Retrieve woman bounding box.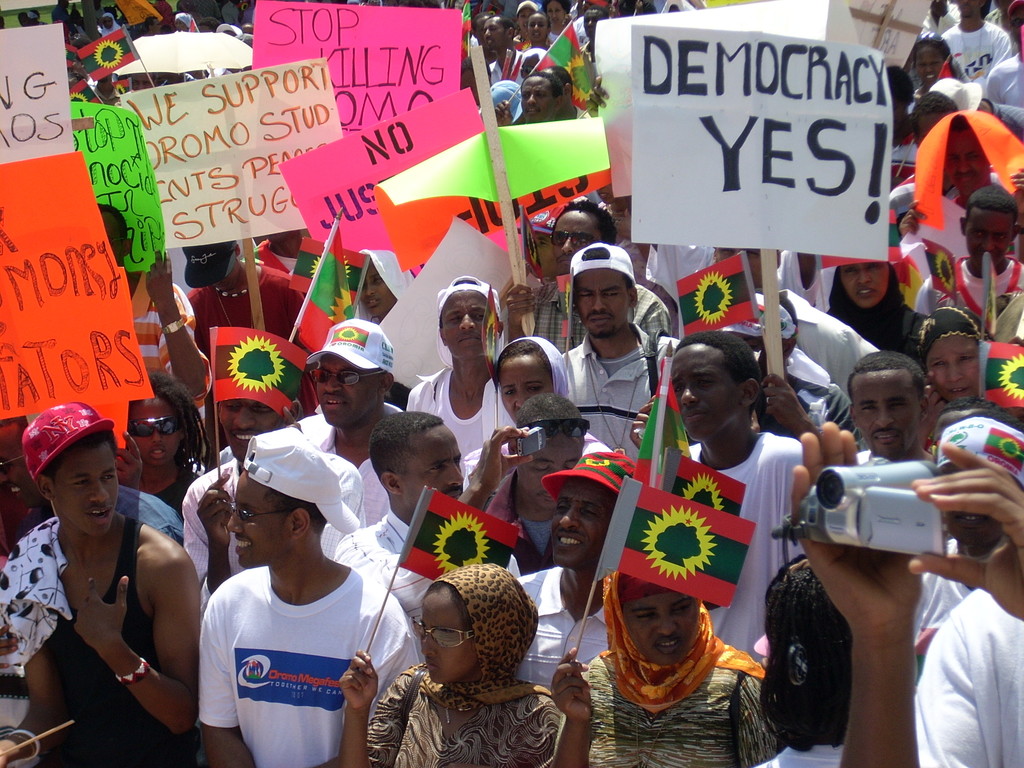
Bounding box: Rect(464, 341, 621, 499).
